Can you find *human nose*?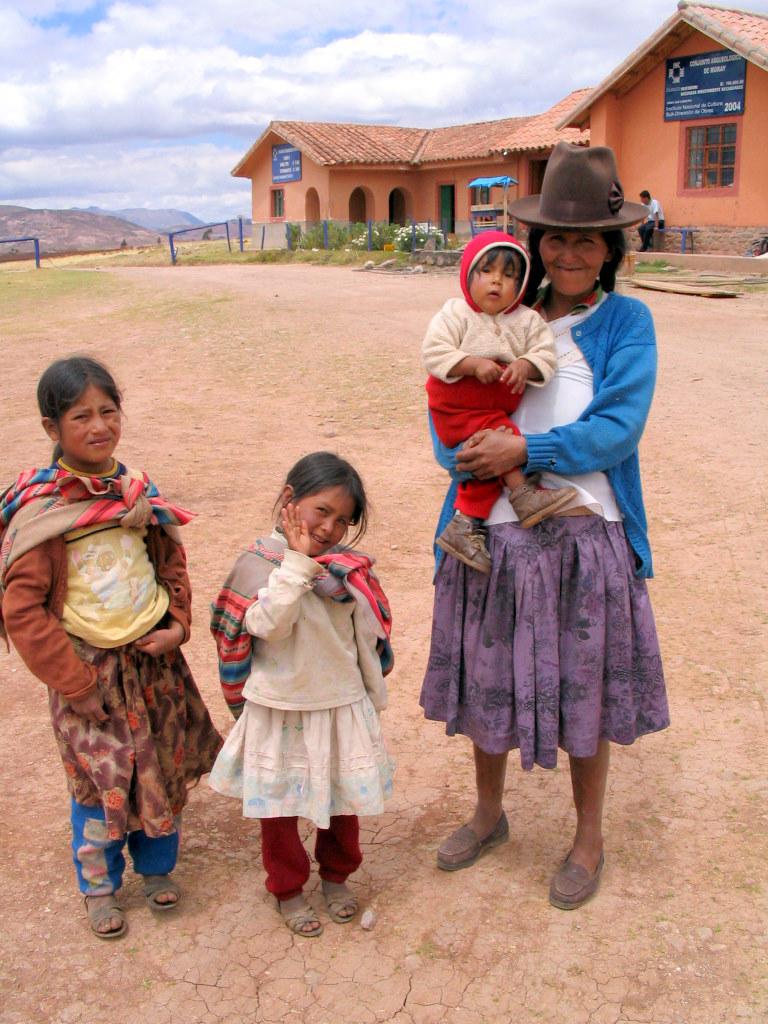
Yes, bounding box: BBox(87, 414, 109, 436).
